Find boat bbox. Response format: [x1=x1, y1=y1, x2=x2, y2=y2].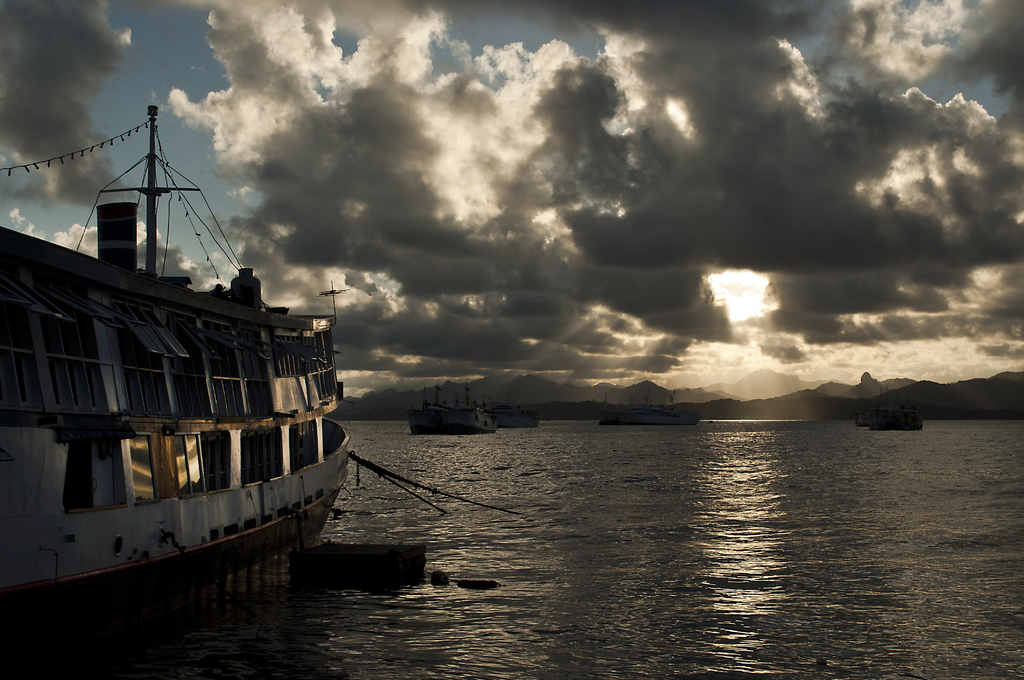
[x1=502, y1=394, x2=541, y2=430].
